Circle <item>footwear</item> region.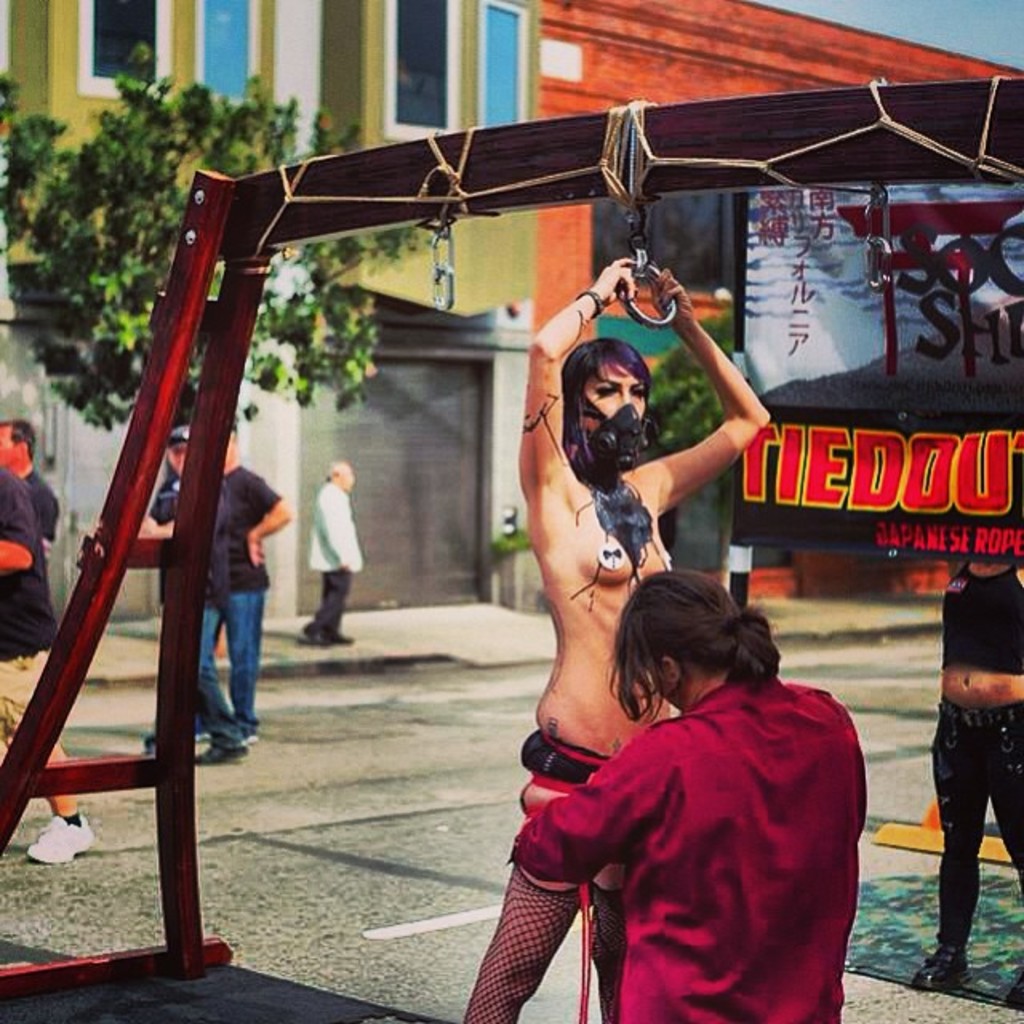
Region: [299,626,355,645].
